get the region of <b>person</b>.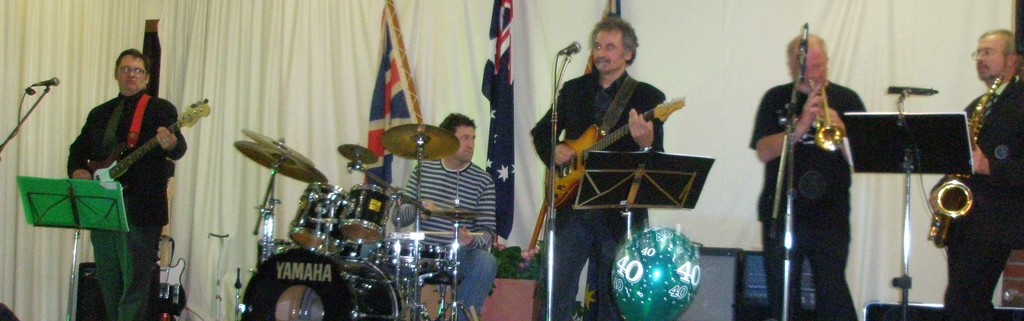
[left=530, top=12, right=665, bottom=320].
